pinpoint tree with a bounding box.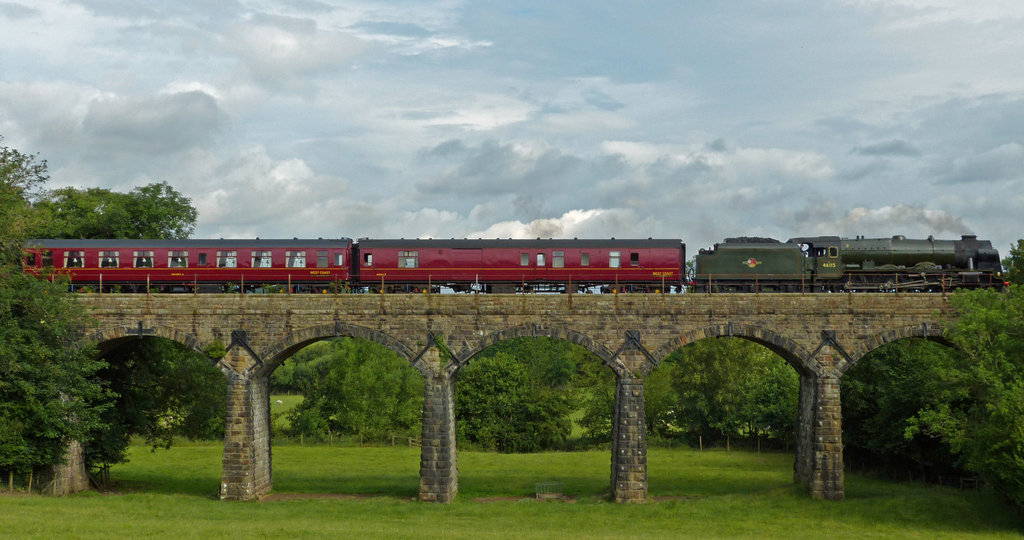
270 334 428 445.
